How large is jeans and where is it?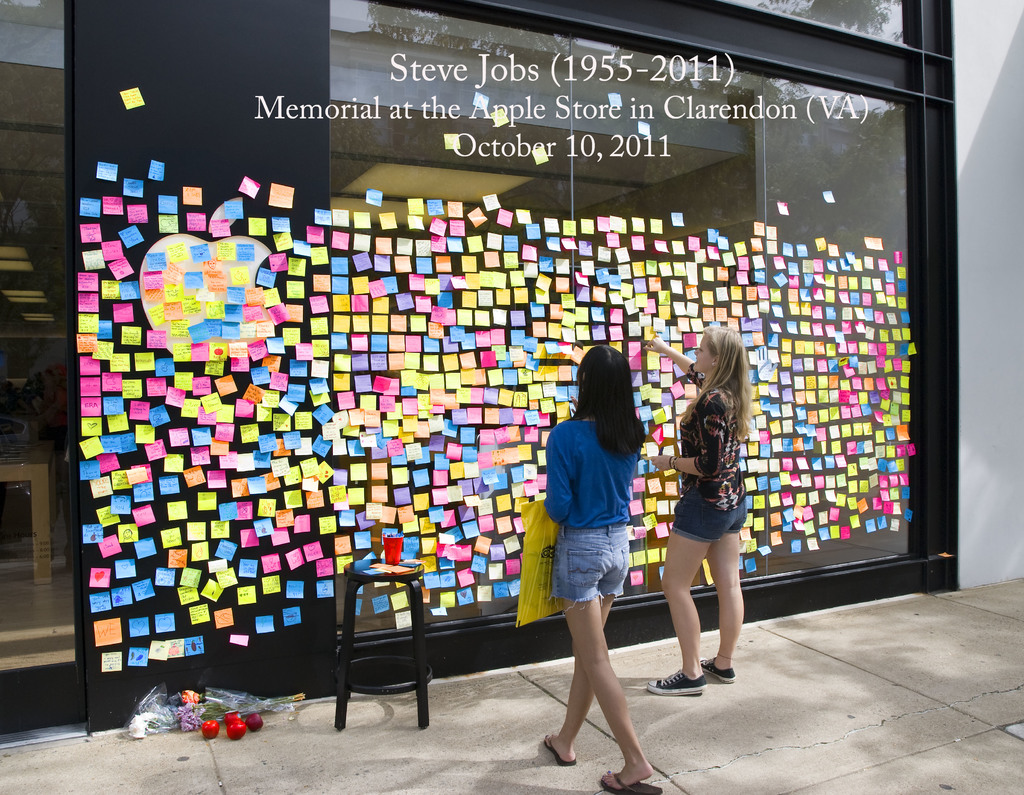
Bounding box: detection(553, 520, 638, 600).
